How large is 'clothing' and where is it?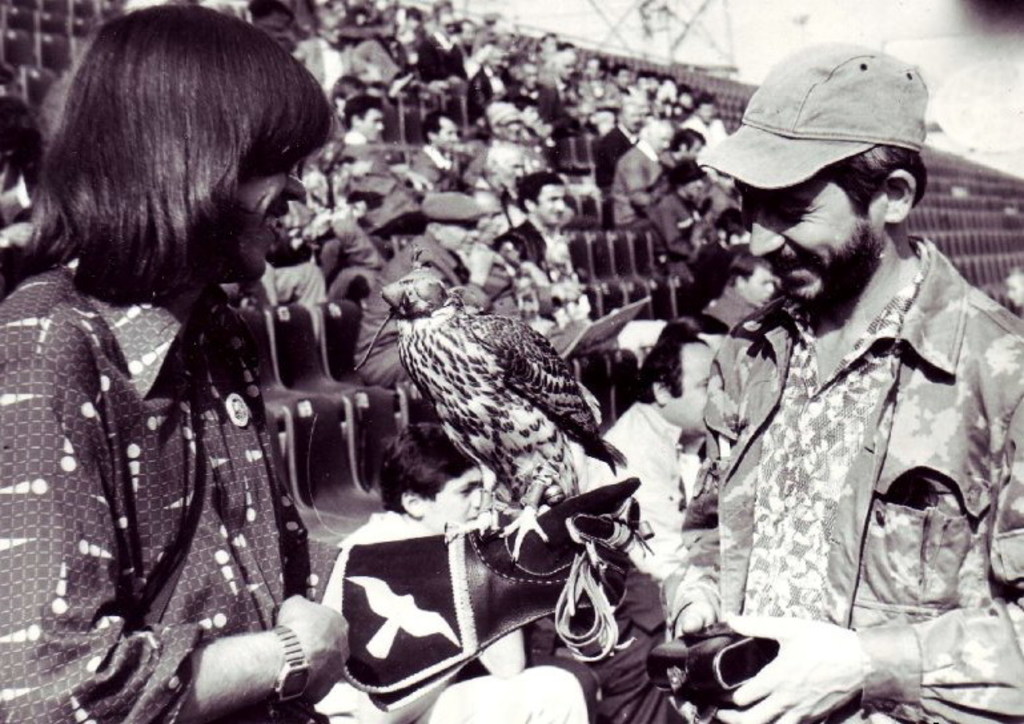
Bounding box: [318,511,587,723].
